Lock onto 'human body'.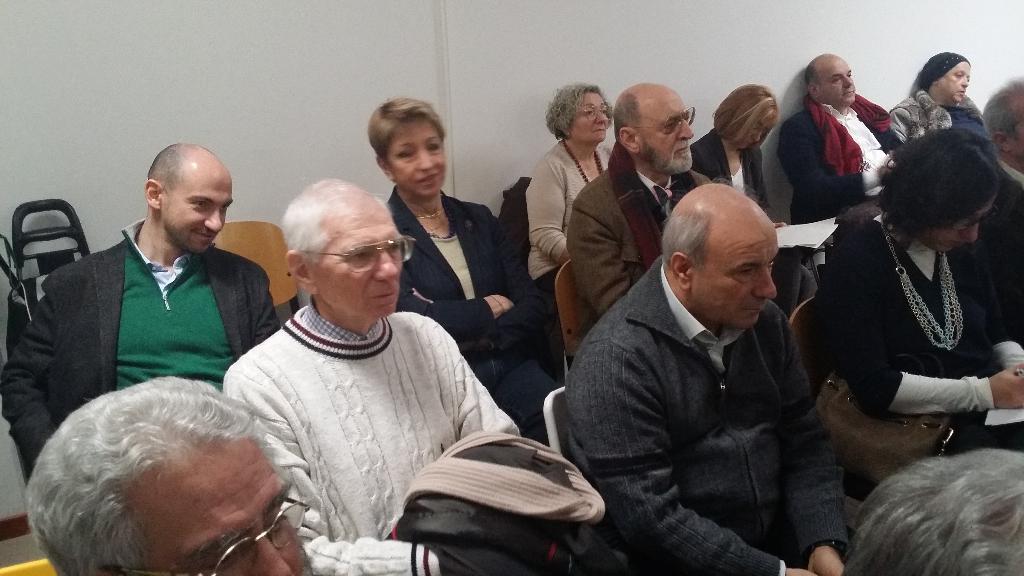
Locked: left=881, top=83, right=980, bottom=141.
